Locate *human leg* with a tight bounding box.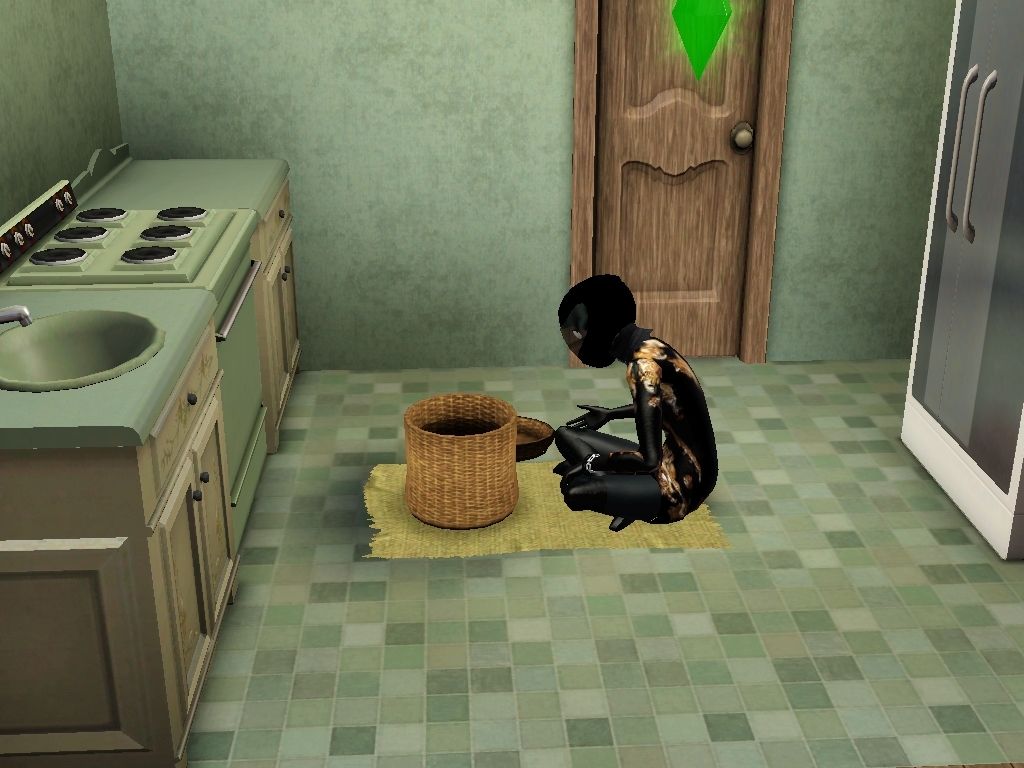
(552,425,715,530).
